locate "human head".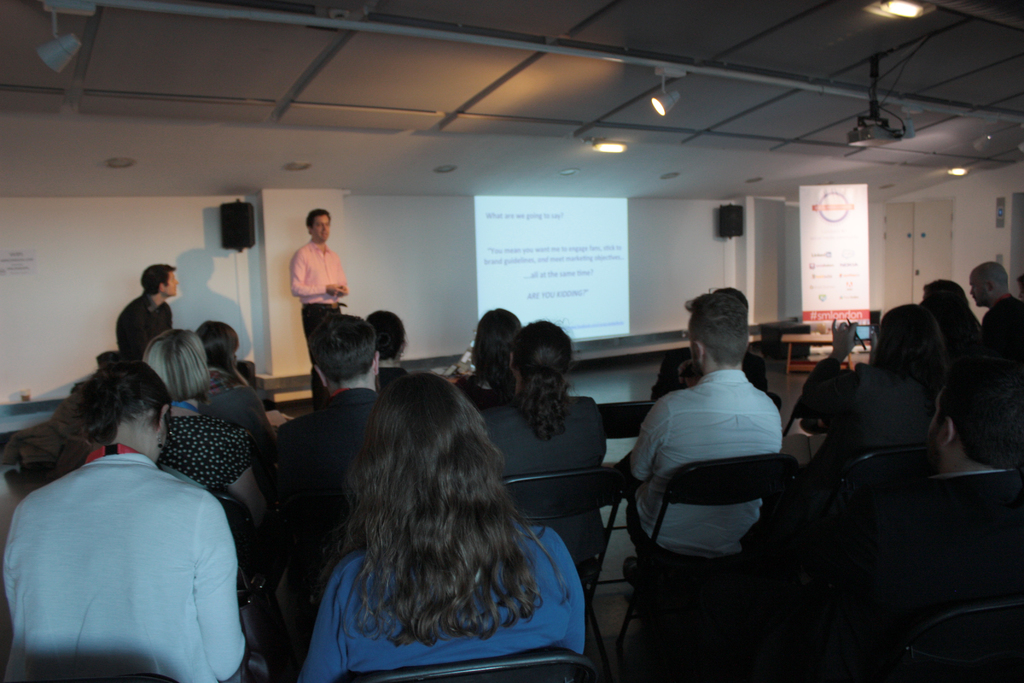
Bounding box: Rect(1020, 272, 1023, 299).
